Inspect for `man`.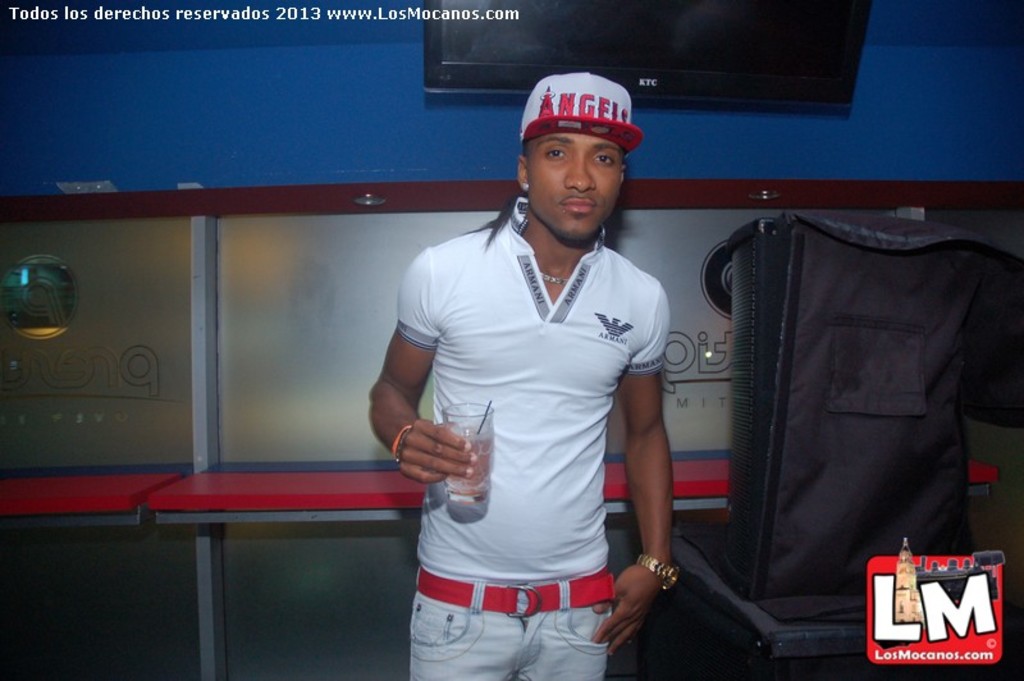
Inspection: rect(369, 63, 712, 680).
